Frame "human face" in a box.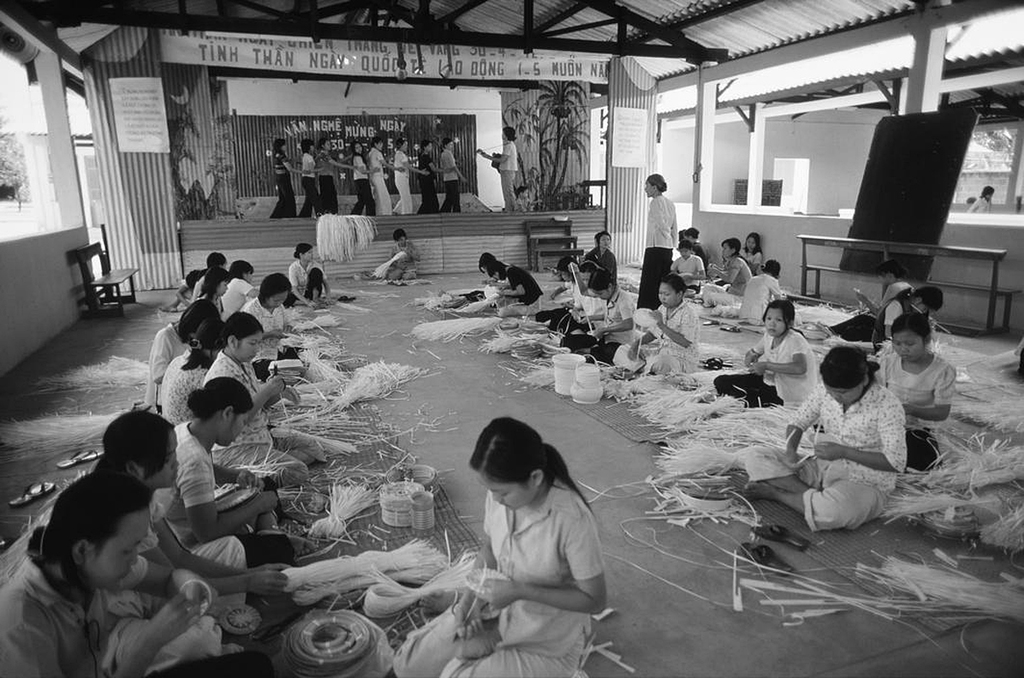
left=821, top=388, right=863, bottom=408.
